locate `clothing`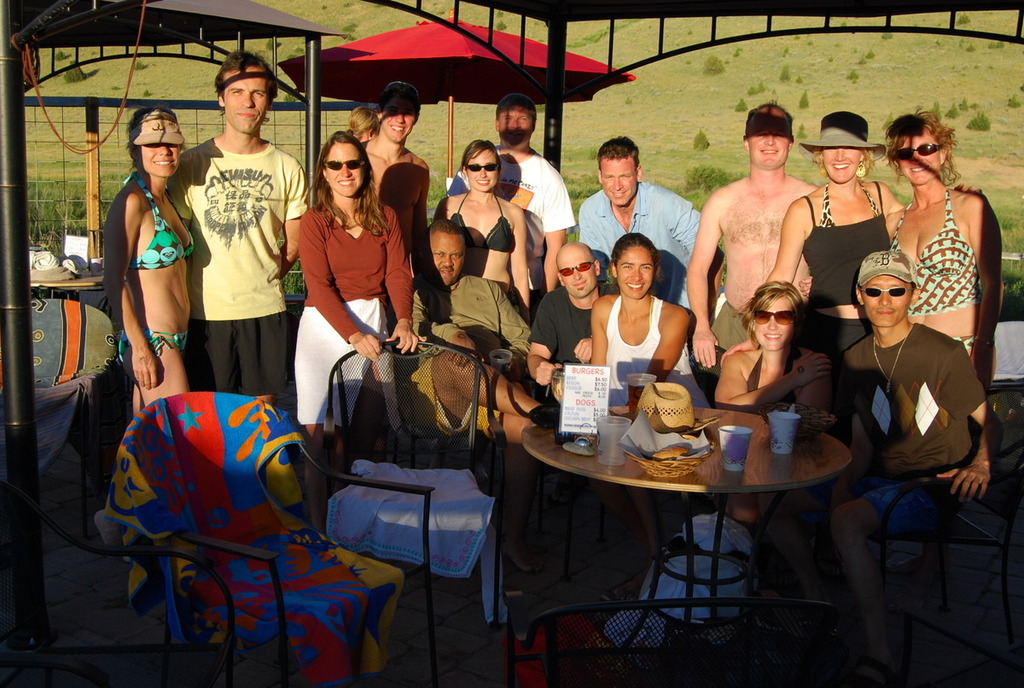
{"x1": 890, "y1": 185, "x2": 988, "y2": 318}
